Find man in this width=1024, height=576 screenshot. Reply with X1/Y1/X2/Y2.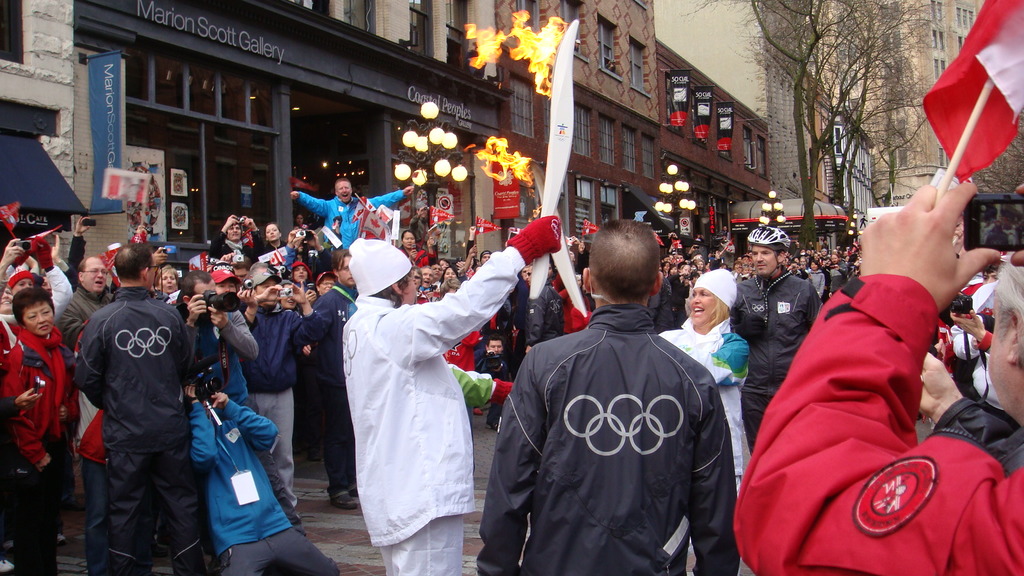
237/260/313/504.
